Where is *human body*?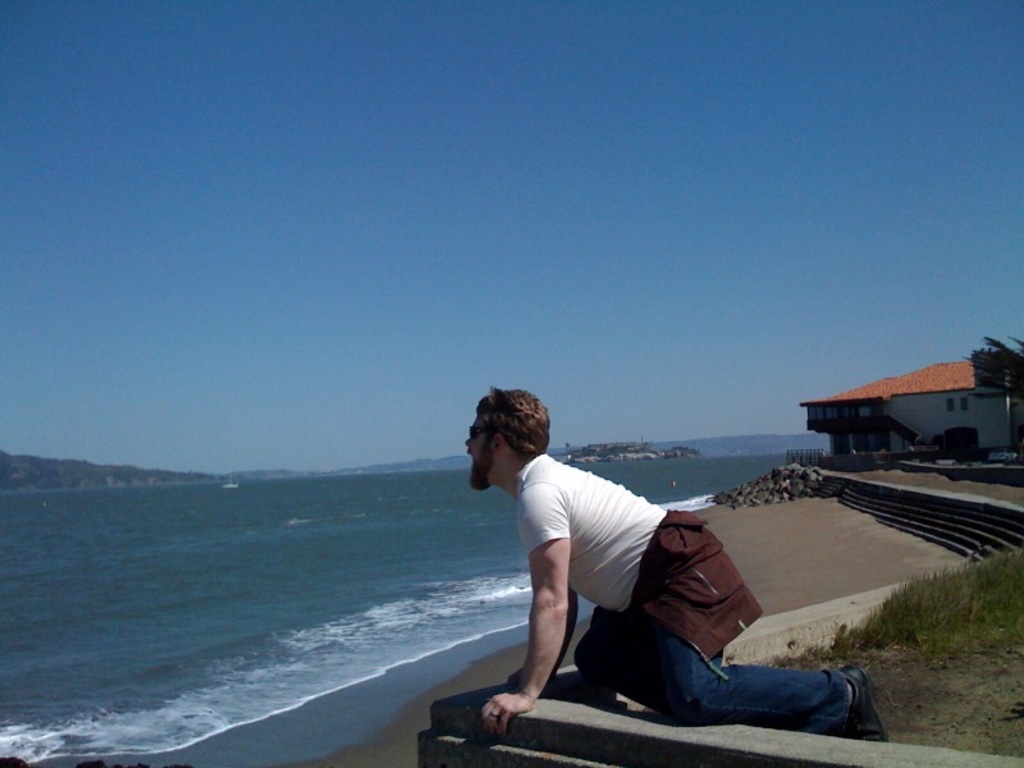
[left=461, top=388, right=891, bottom=740].
